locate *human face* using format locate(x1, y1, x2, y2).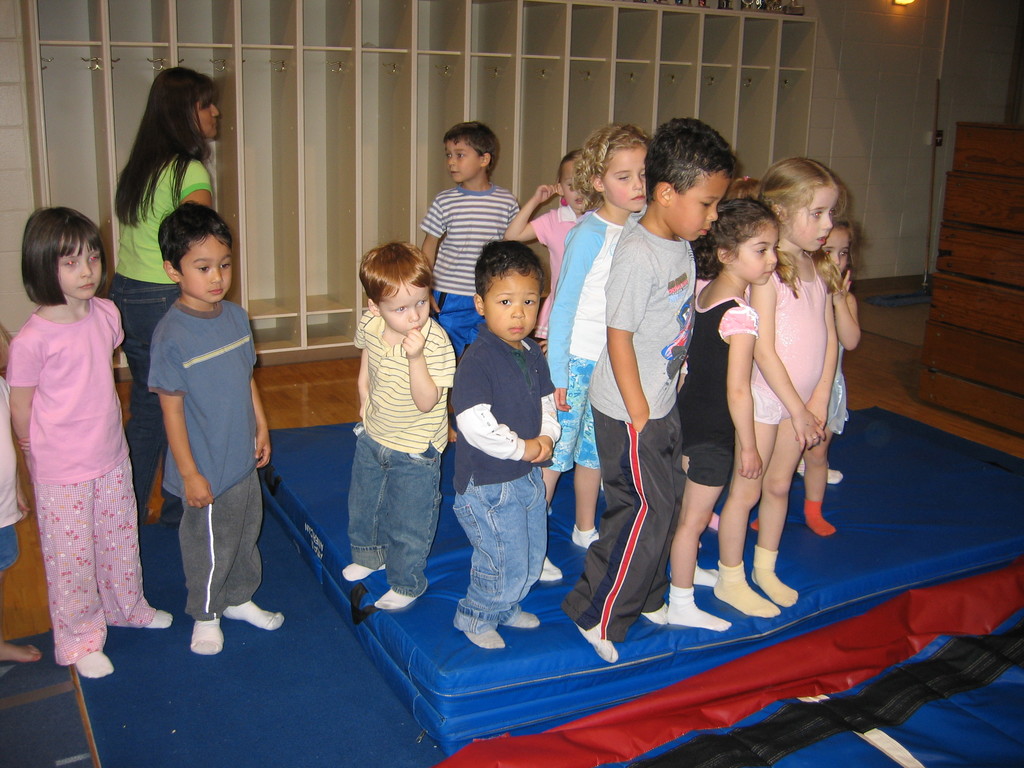
locate(153, 200, 237, 300).
